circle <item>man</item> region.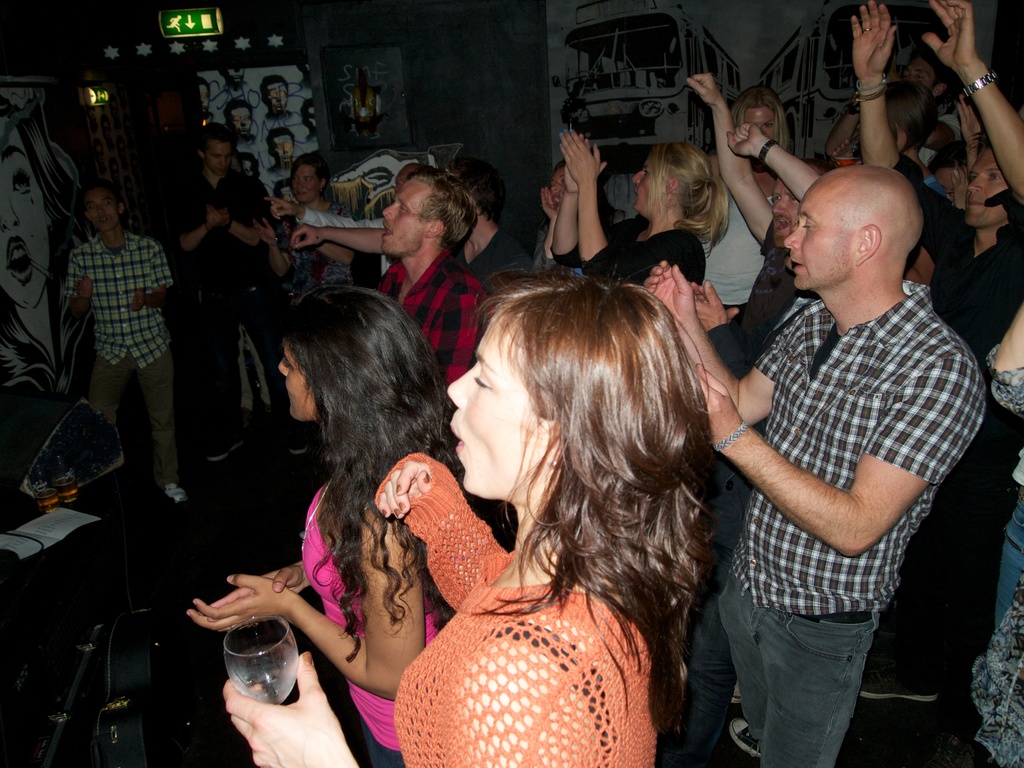
Region: [851, 2, 1023, 708].
